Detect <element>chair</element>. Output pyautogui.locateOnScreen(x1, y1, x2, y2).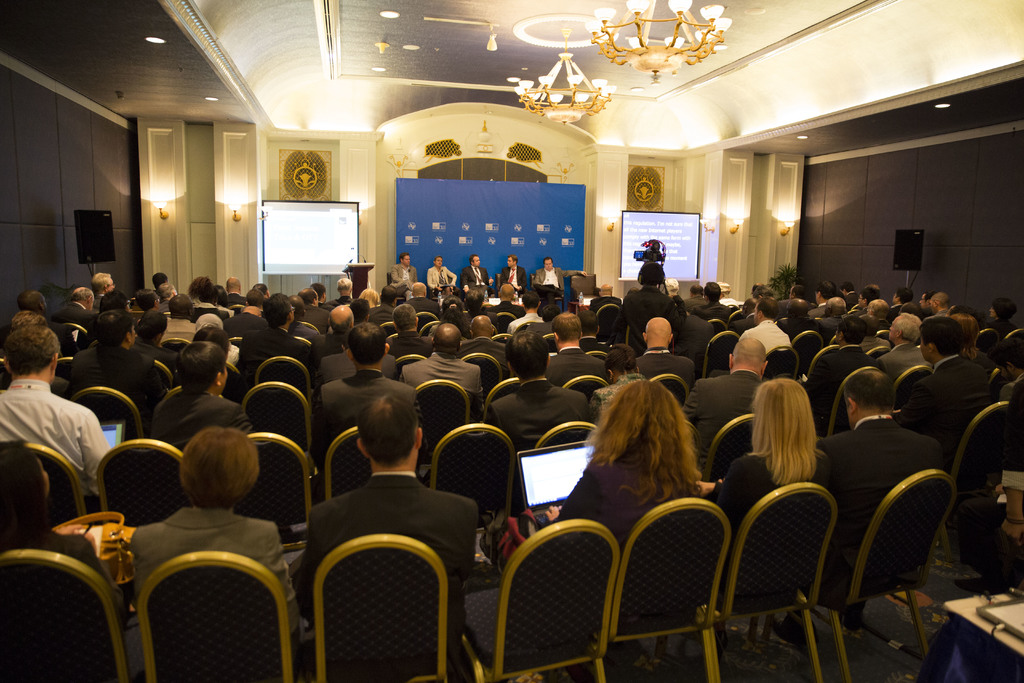
pyautogui.locateOnScreen(459, 514, 619, 682).
